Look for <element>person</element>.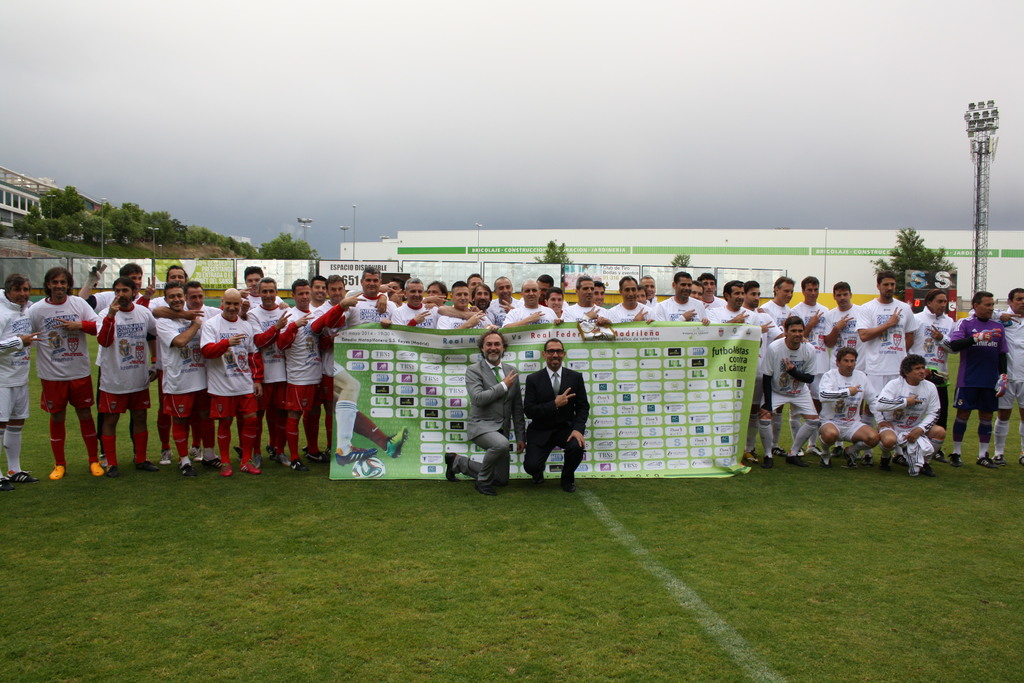
Found: BBox(653, 270, 709, 322).
